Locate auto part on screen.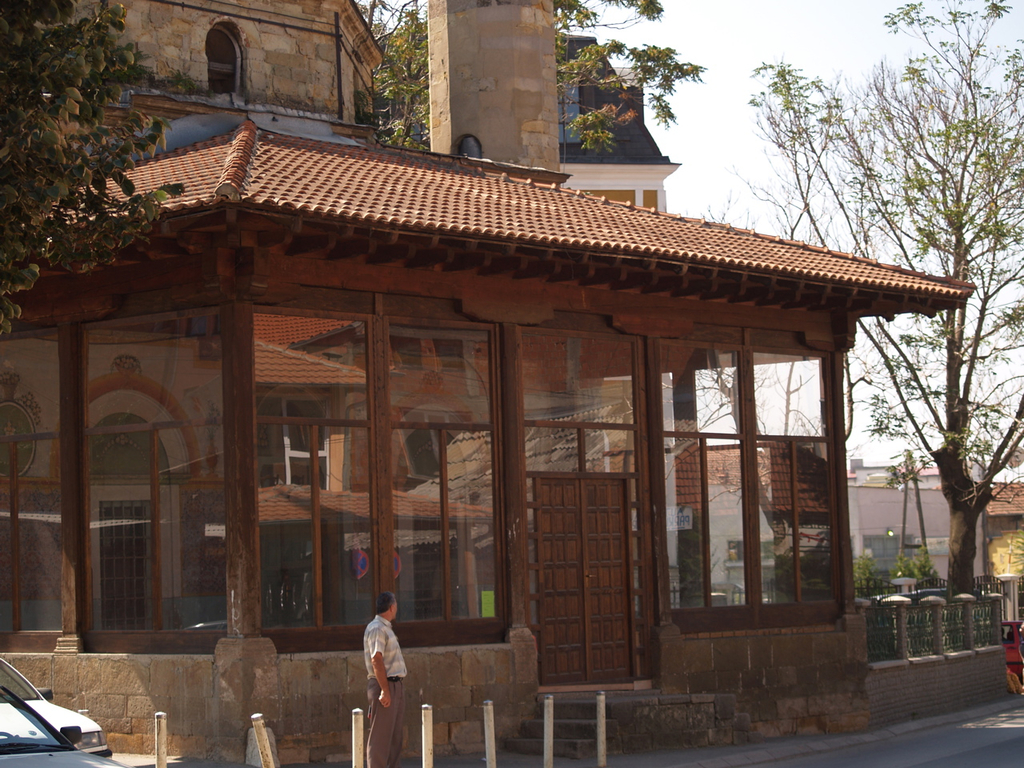
On screen at l=83, t=730, r=107, b=750.
